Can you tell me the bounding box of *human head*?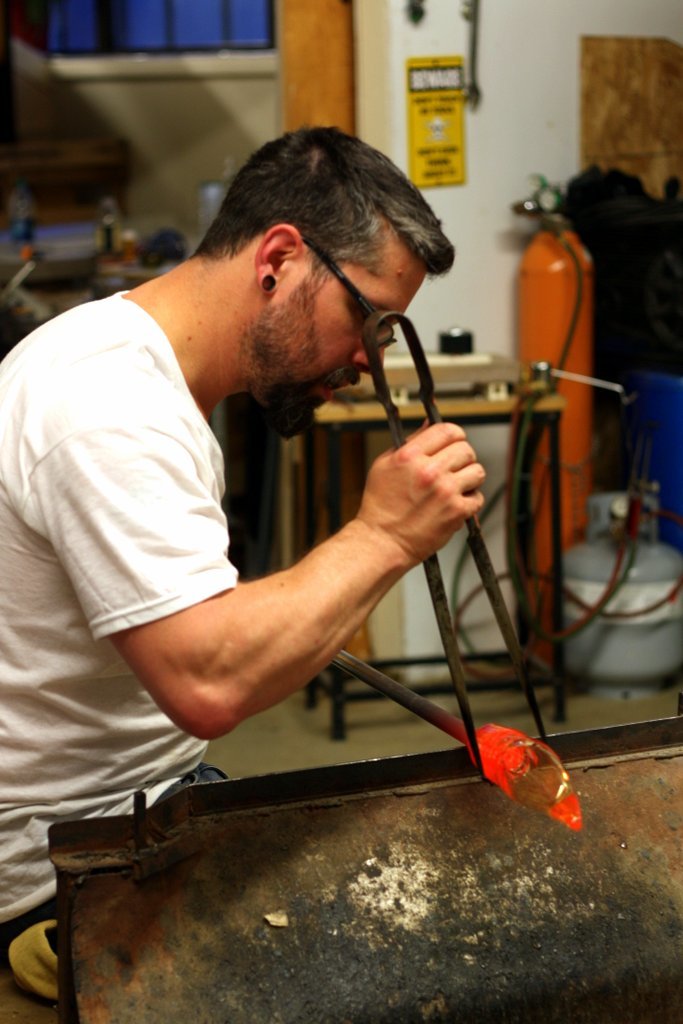
BBox(192, 116, 454, 443).
